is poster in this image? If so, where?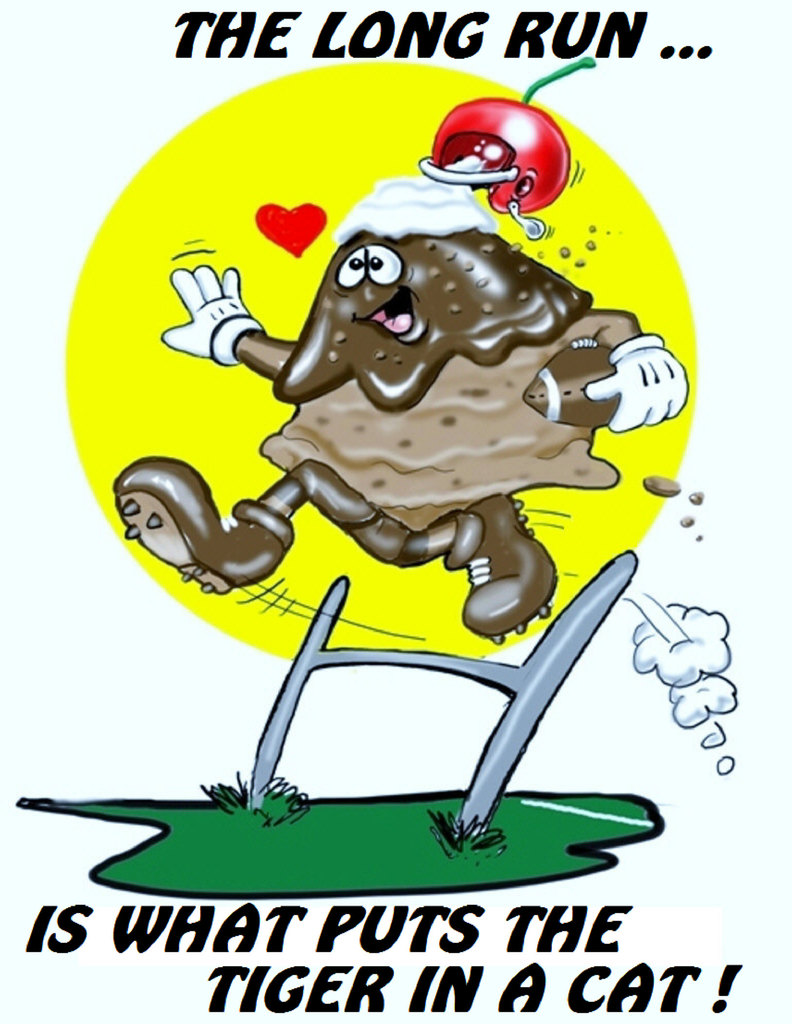
Yes, at box(0, 0, 791, 1023).
